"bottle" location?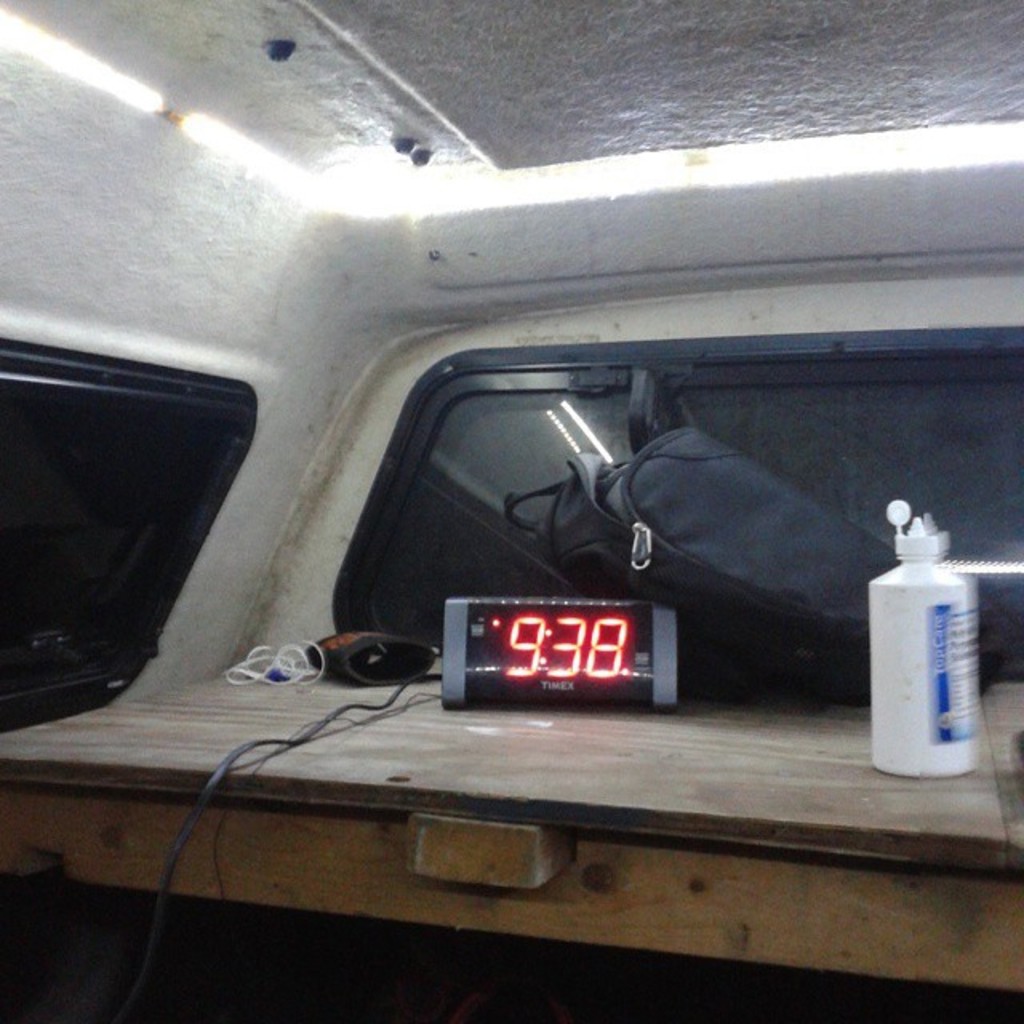
select_region(870, 512, 998, 781)
